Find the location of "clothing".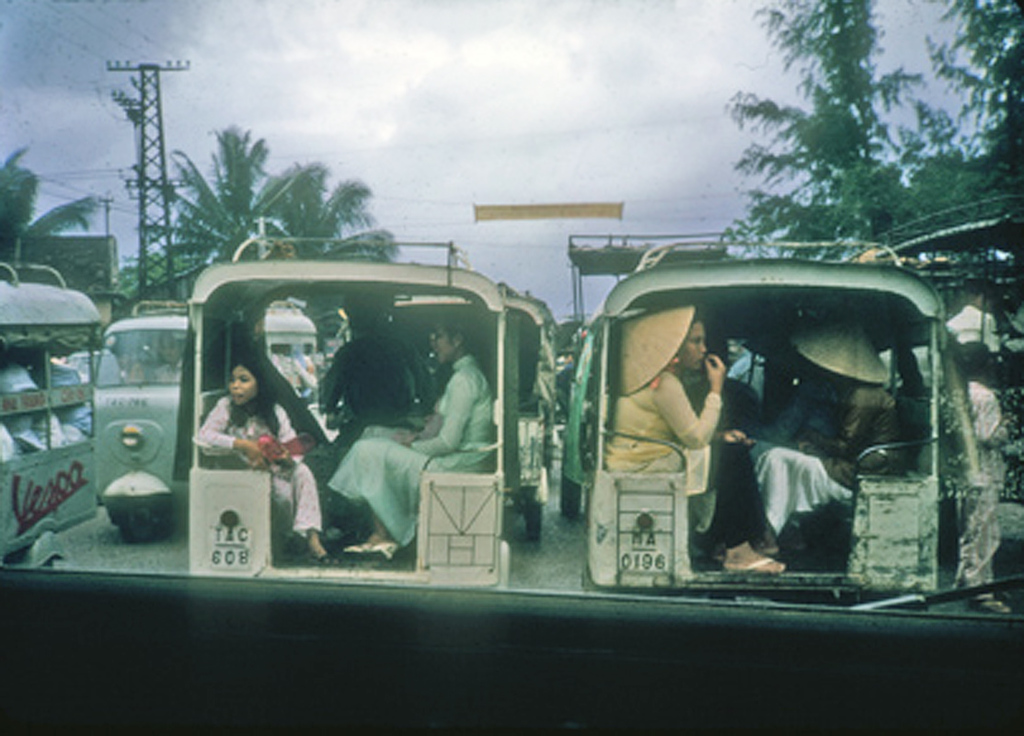
Location: [612,365,772,546].
